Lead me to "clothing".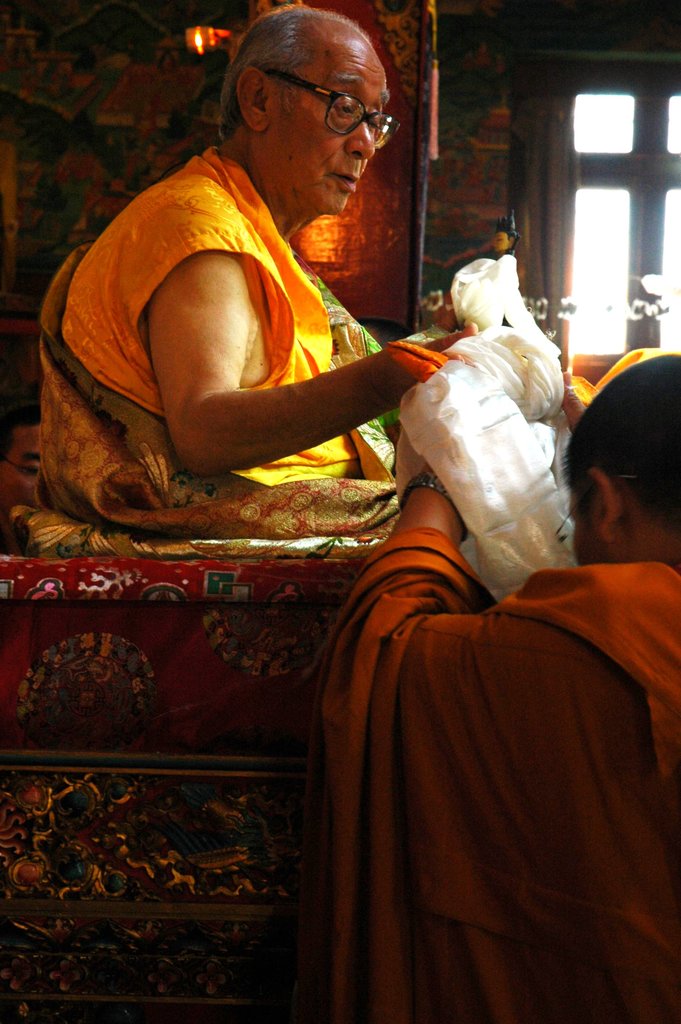
Lead to pyautogui.locateOnScreen(272, 519, 669, 988).
